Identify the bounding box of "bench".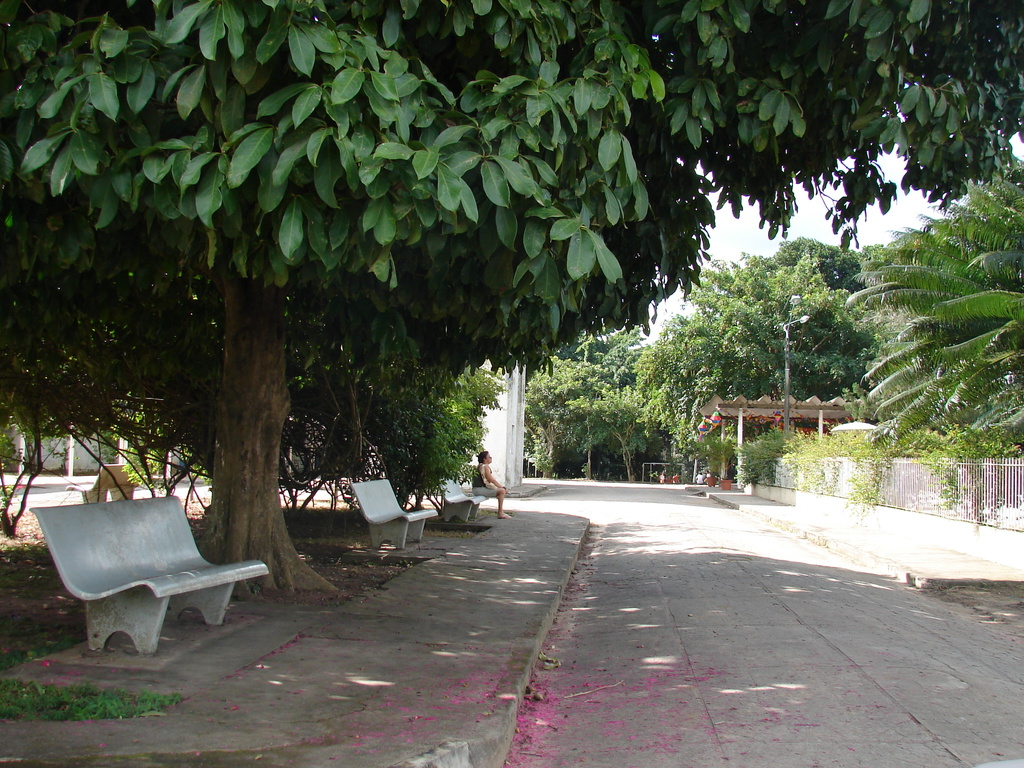
[38, 516, 253, 662].
